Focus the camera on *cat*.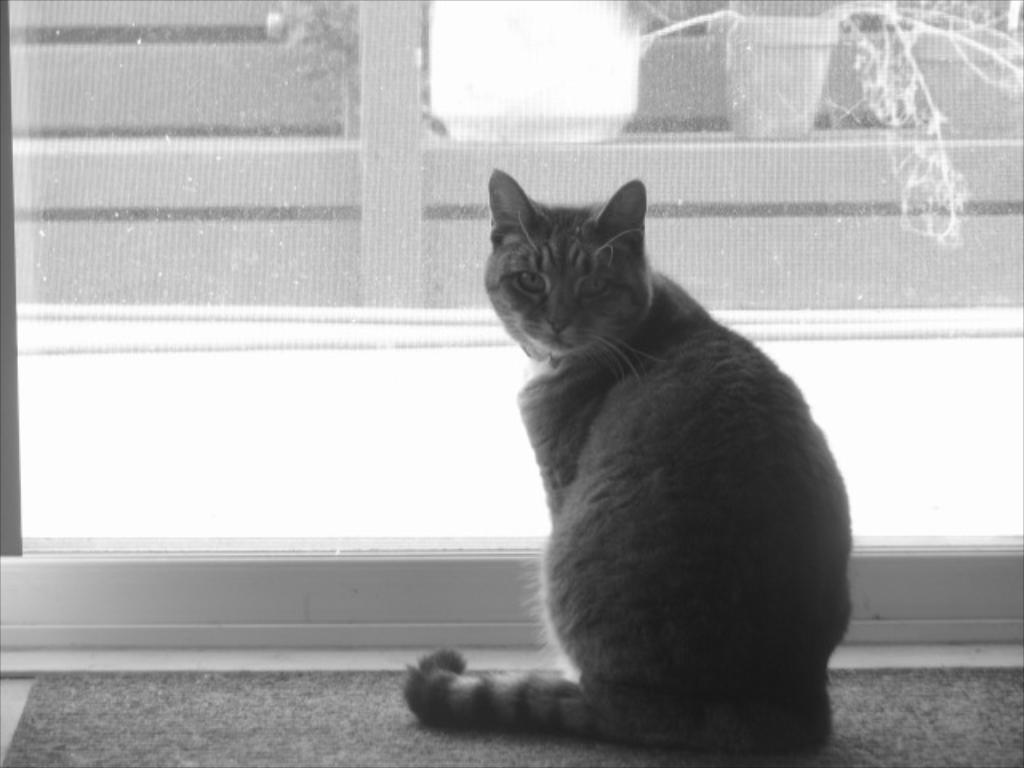
Focus region: box=[389, 165, 850, 754].
